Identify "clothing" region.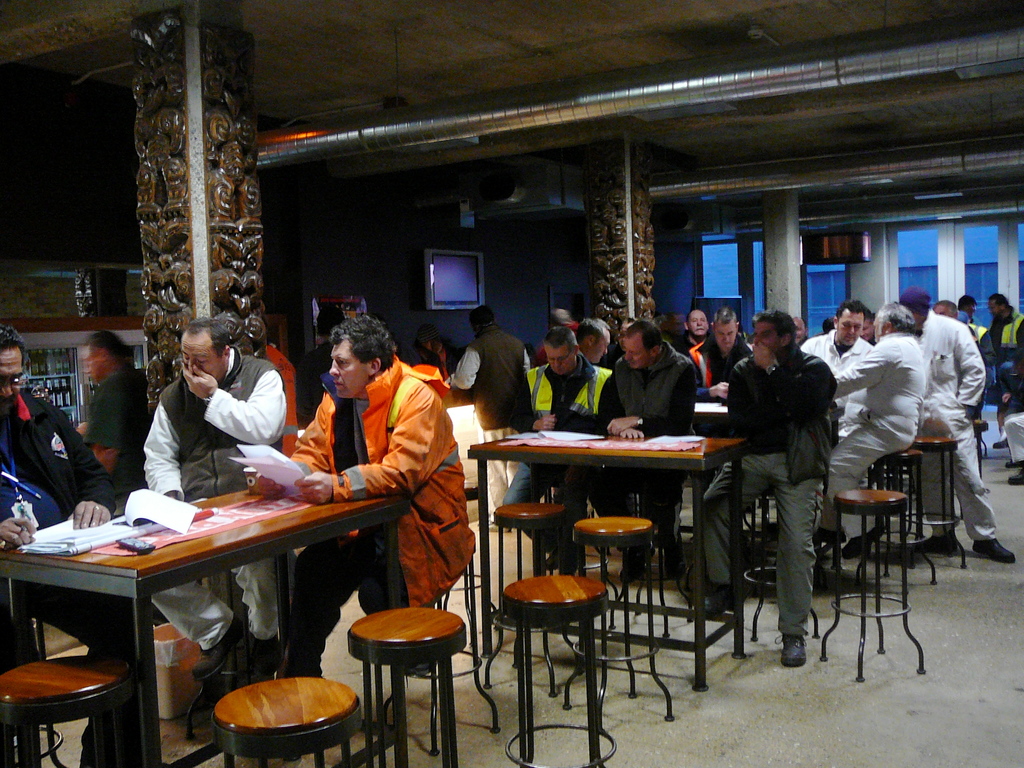
Region: box(90, 372, 161, 499).
